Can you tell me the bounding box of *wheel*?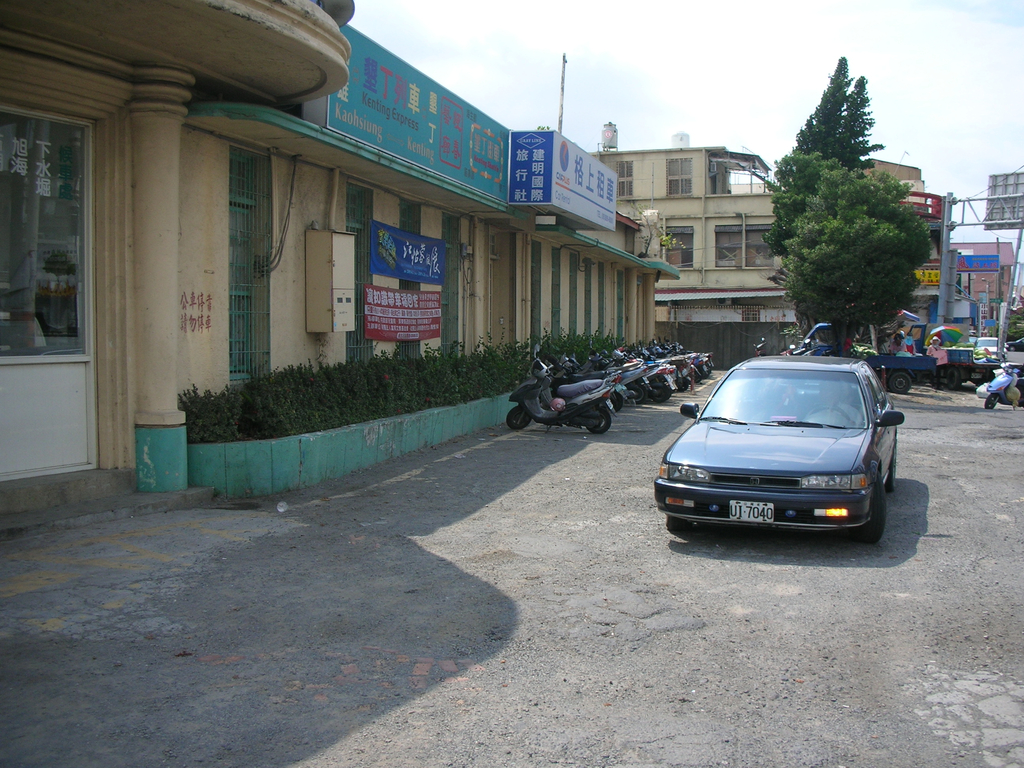
crop(504, 400, 534, 428).
